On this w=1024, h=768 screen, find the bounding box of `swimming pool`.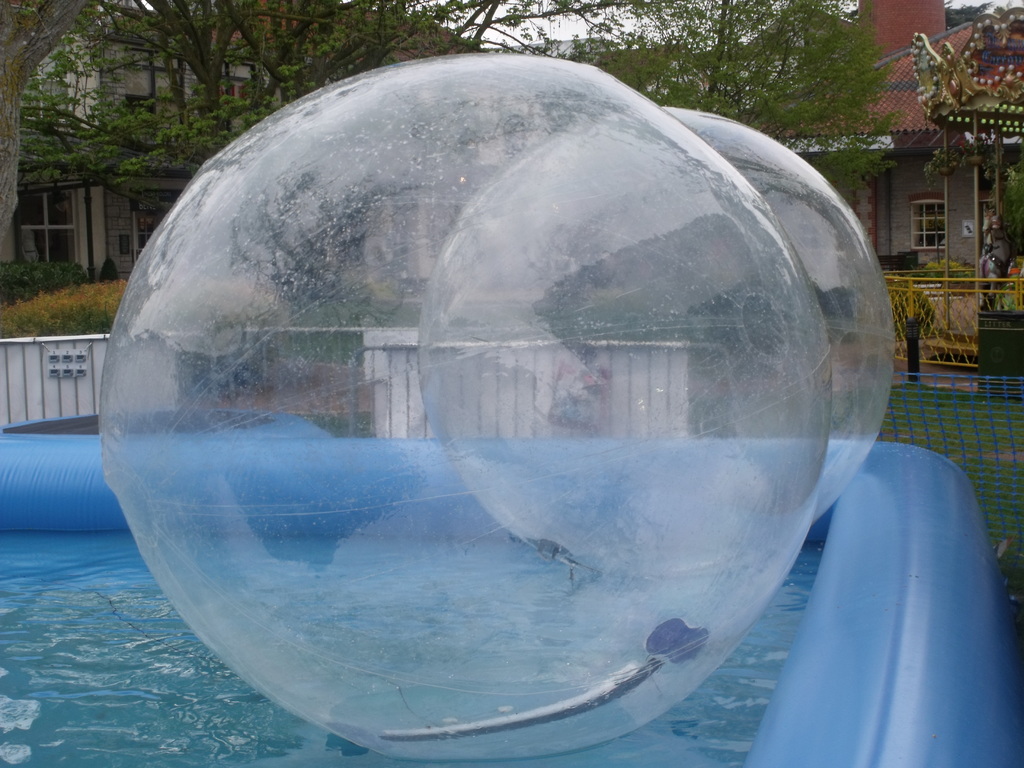
Bounding box: region(1, 433, 1023, 767).
